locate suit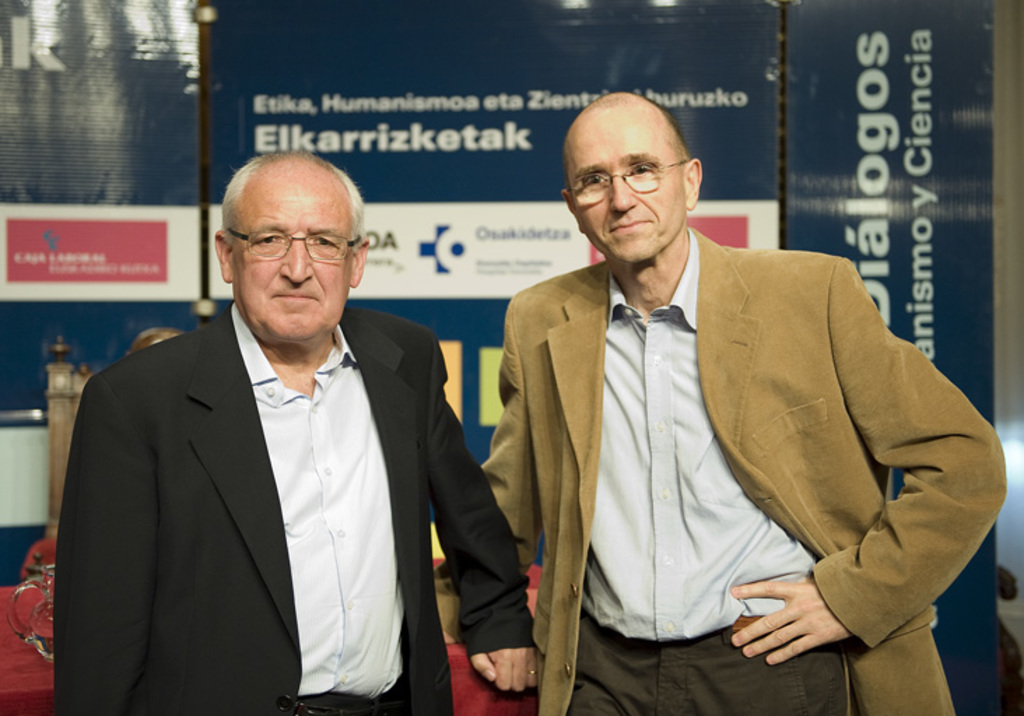
[57,214,480,703]
